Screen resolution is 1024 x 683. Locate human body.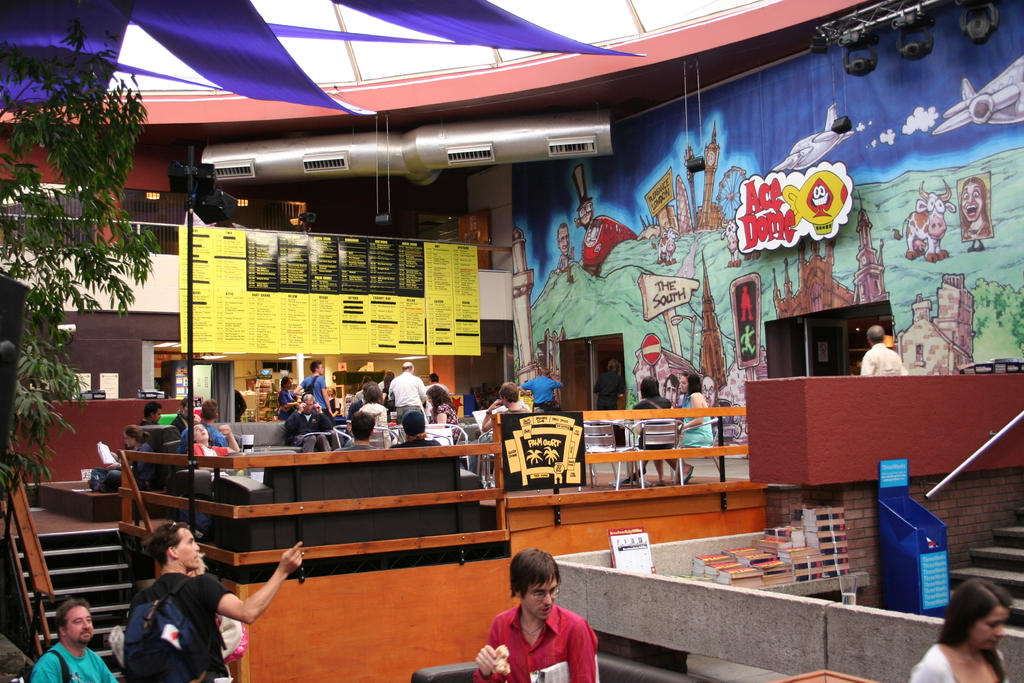
<box>172,394,192,429</box>.
